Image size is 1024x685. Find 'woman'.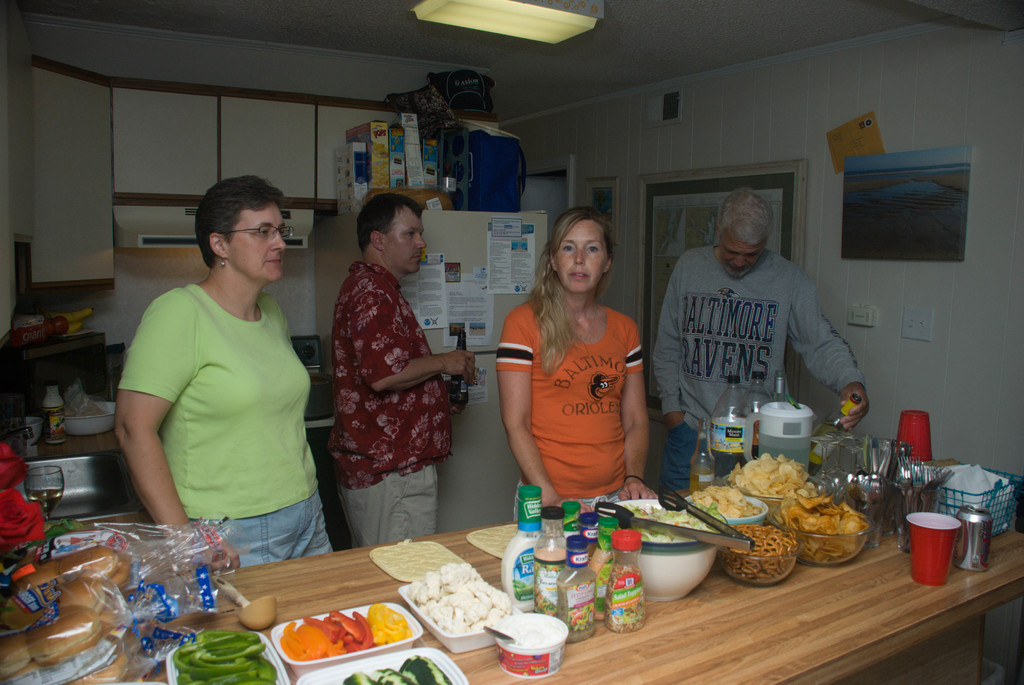
box(113, 176, 337, 571).
